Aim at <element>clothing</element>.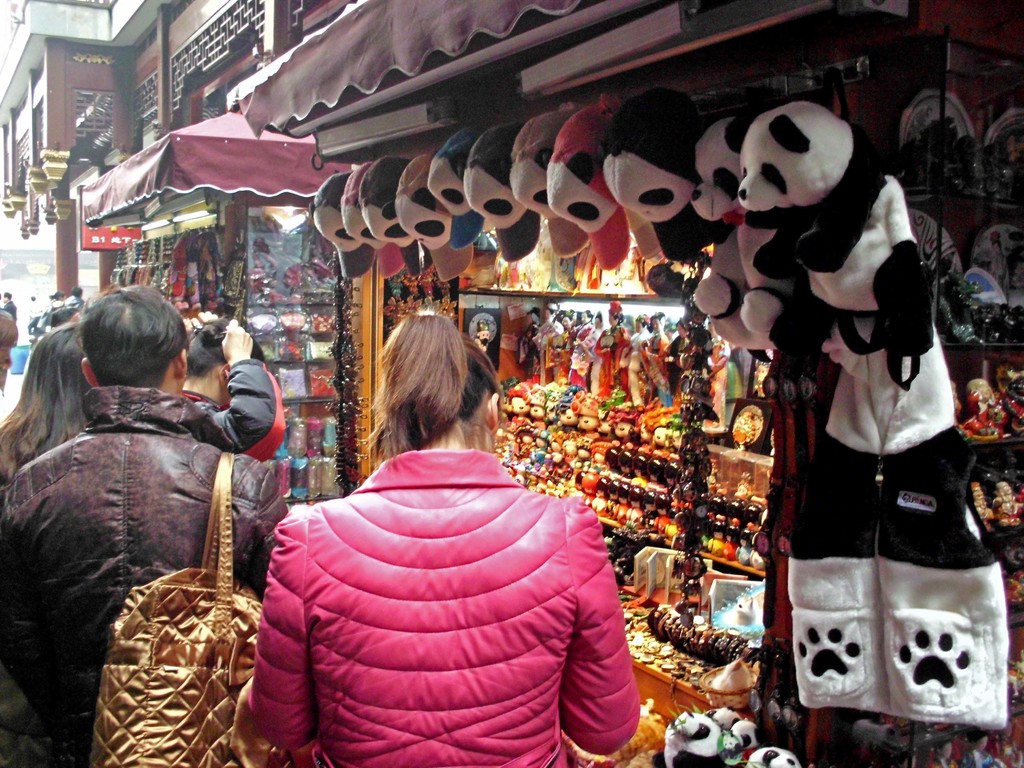
Aimed at bbox(977, 504, 993, 528).
